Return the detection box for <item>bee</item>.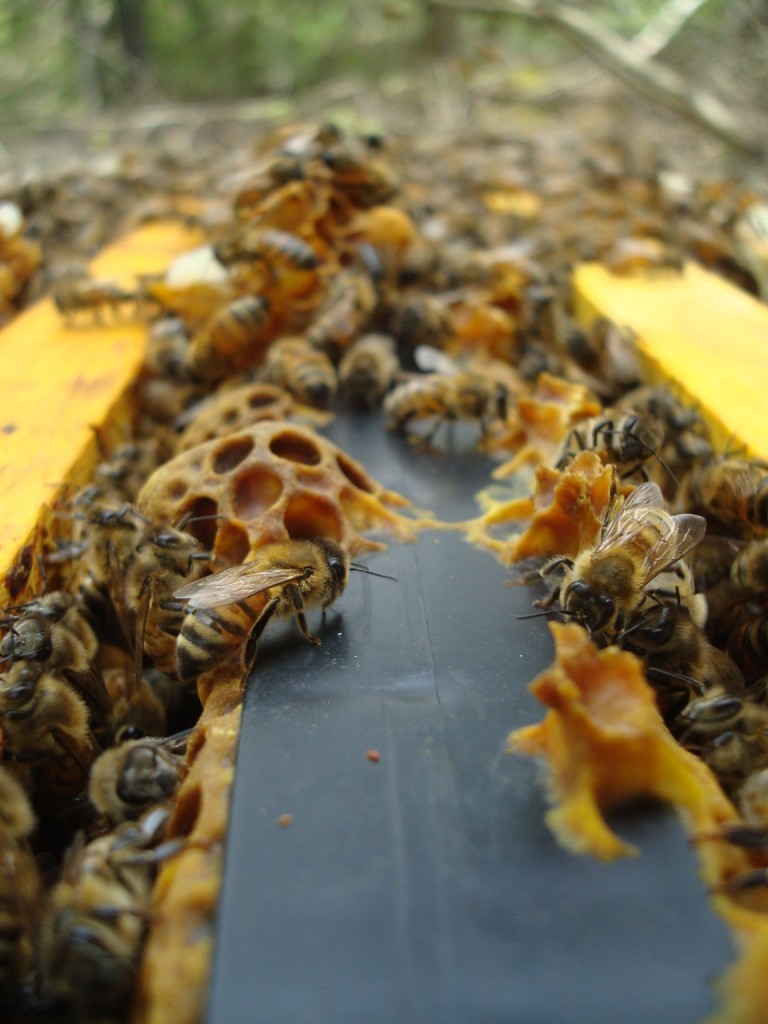
0:588:67:730.
